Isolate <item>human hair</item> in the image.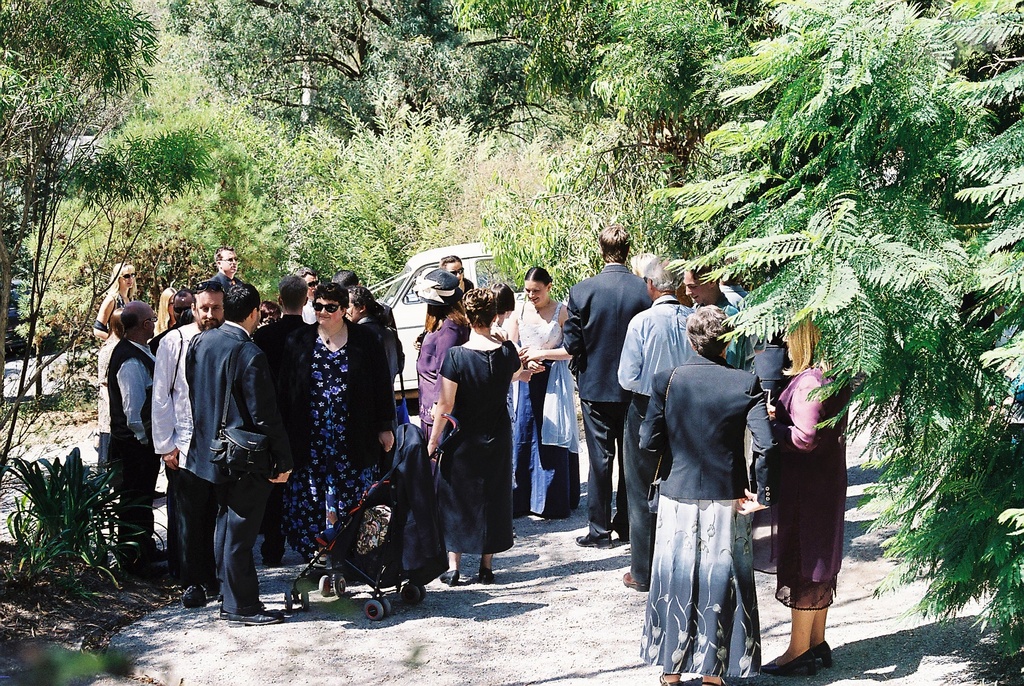
Isolated region: locate(771, 322, 828, 373).
